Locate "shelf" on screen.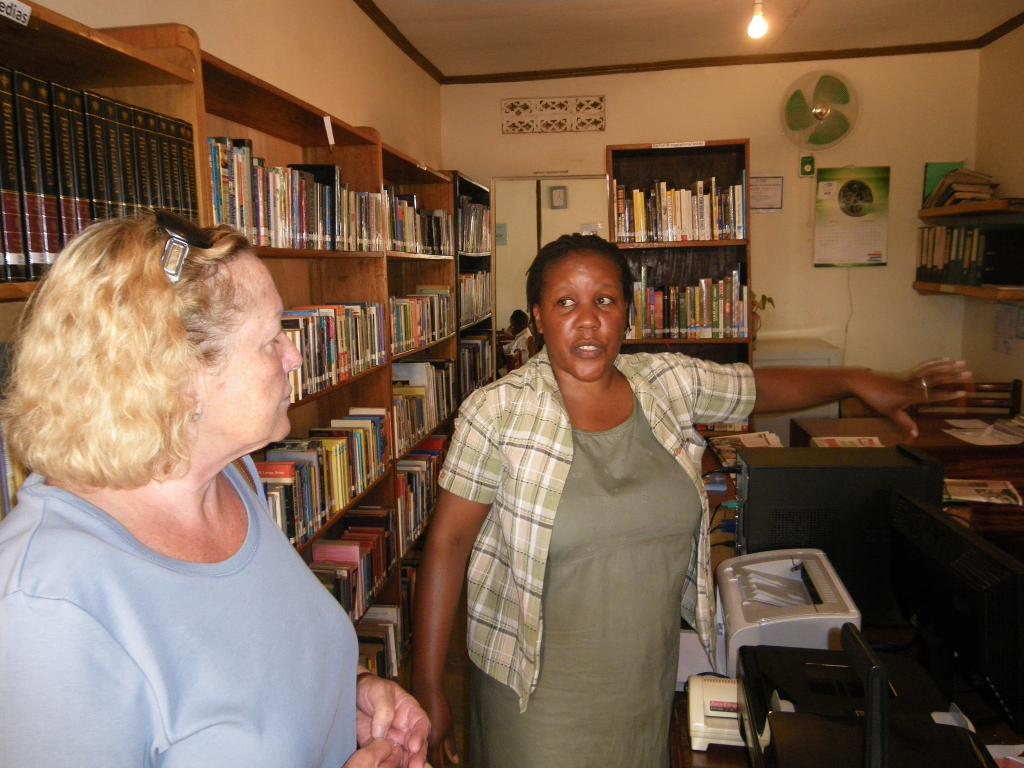
On screen at 603/136/748/243.
